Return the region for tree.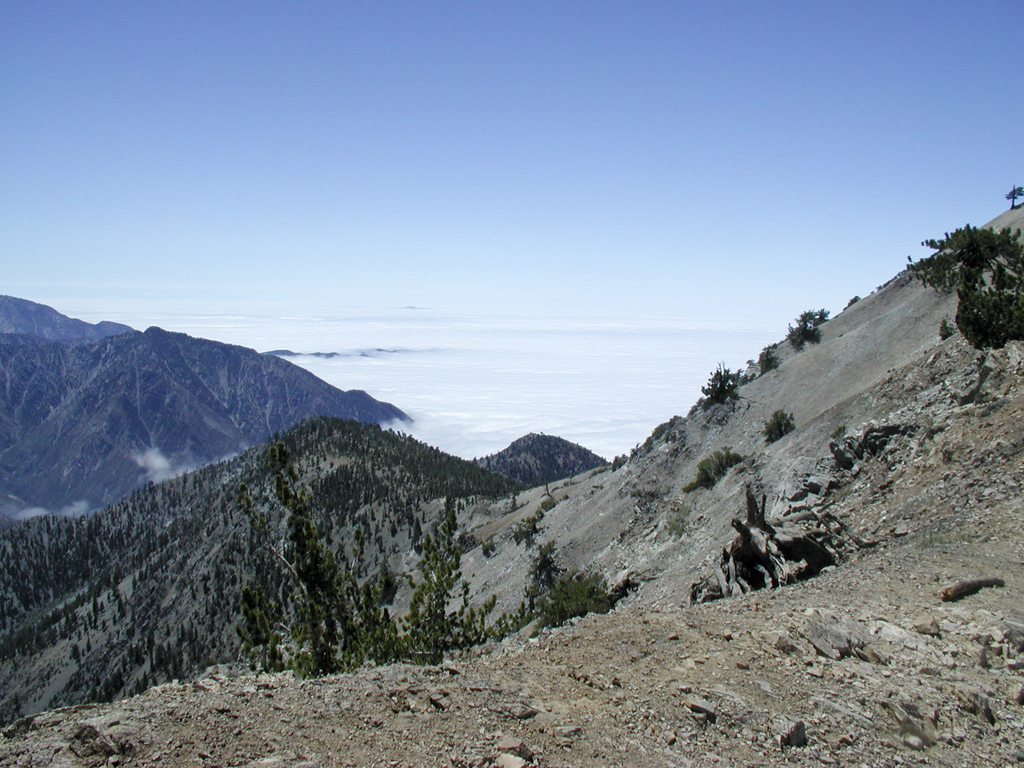
bbox=(906, 220, 1022, 345).
